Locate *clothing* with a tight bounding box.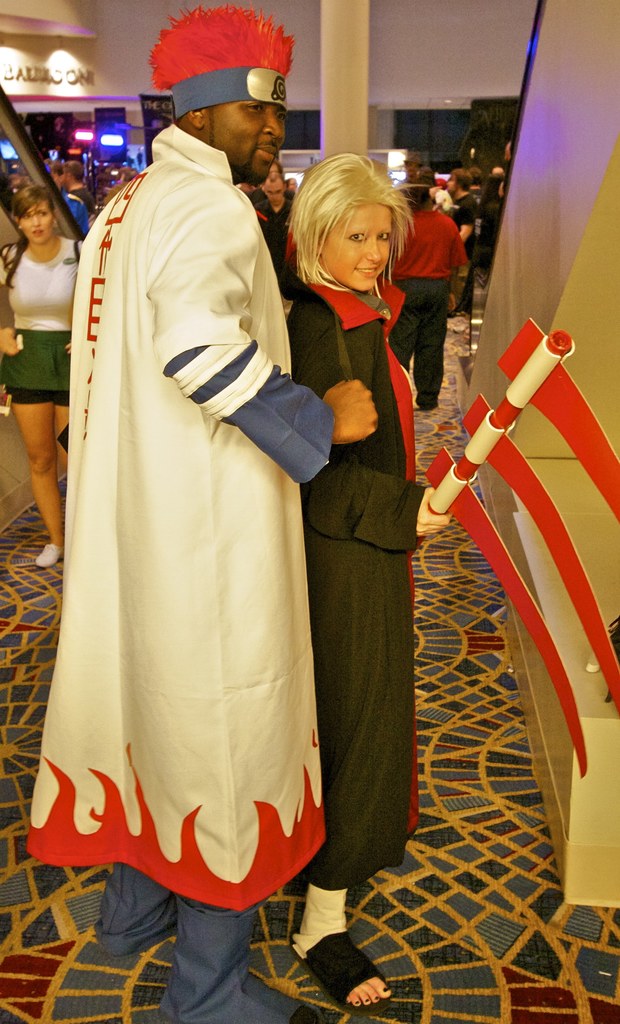
280/270/434/950.
